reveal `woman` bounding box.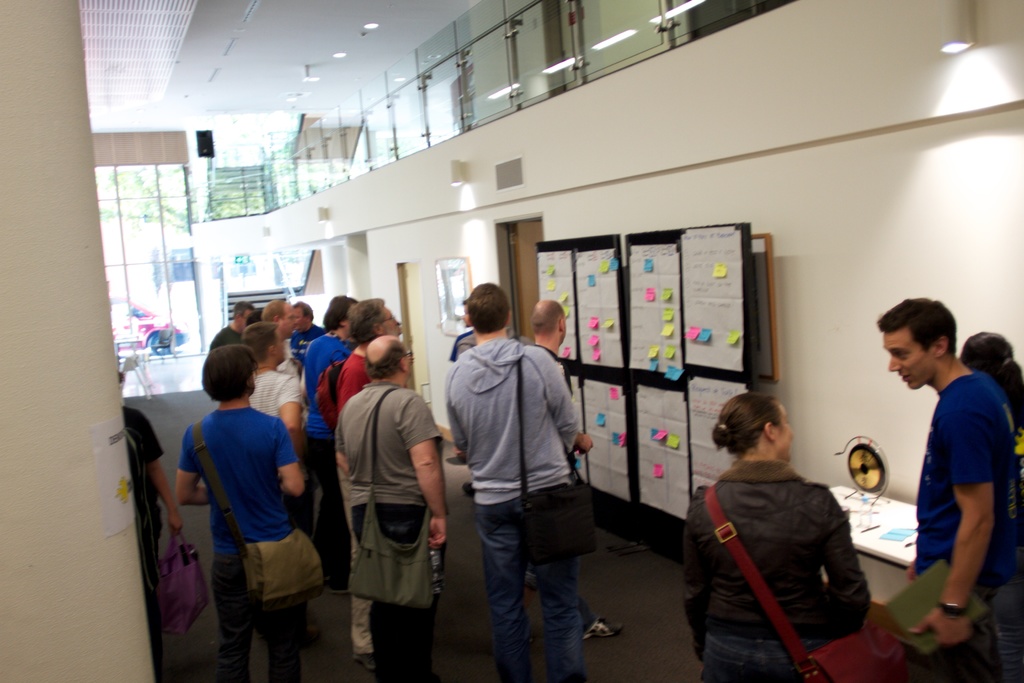
Revealed: 693, 380, 890, 674.
